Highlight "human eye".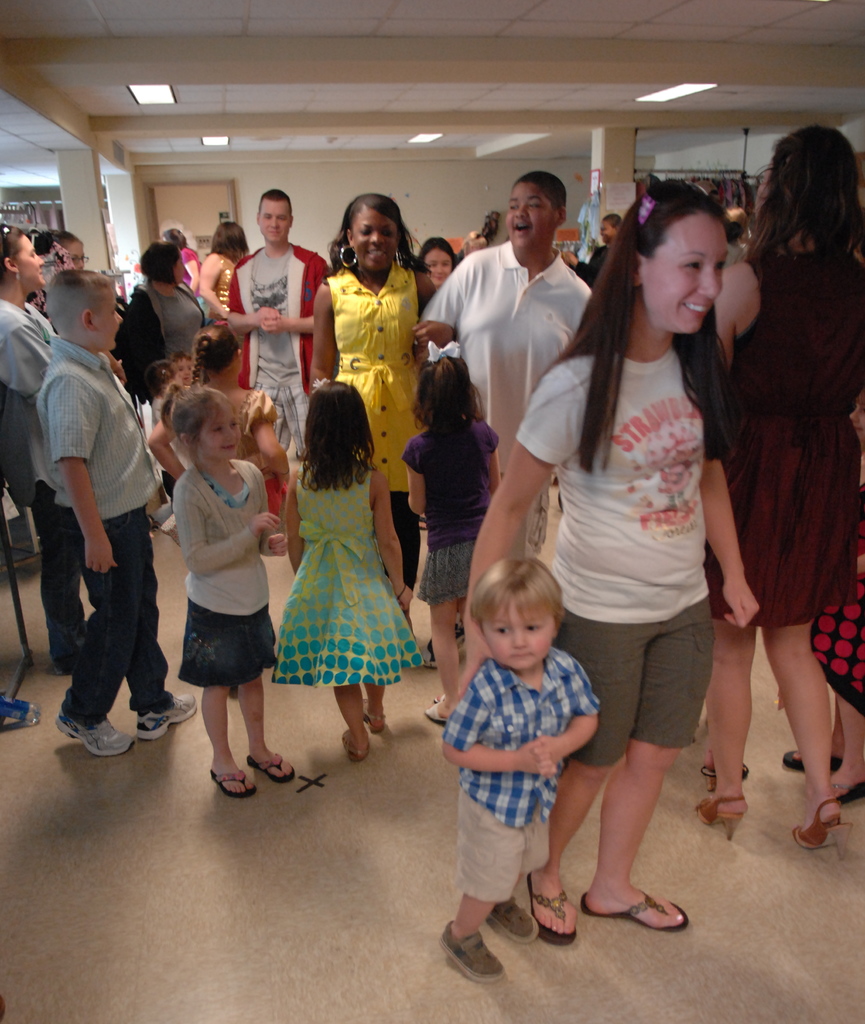
Highlighted region: <bbox>70, 255, 75, 260</bbox>.
